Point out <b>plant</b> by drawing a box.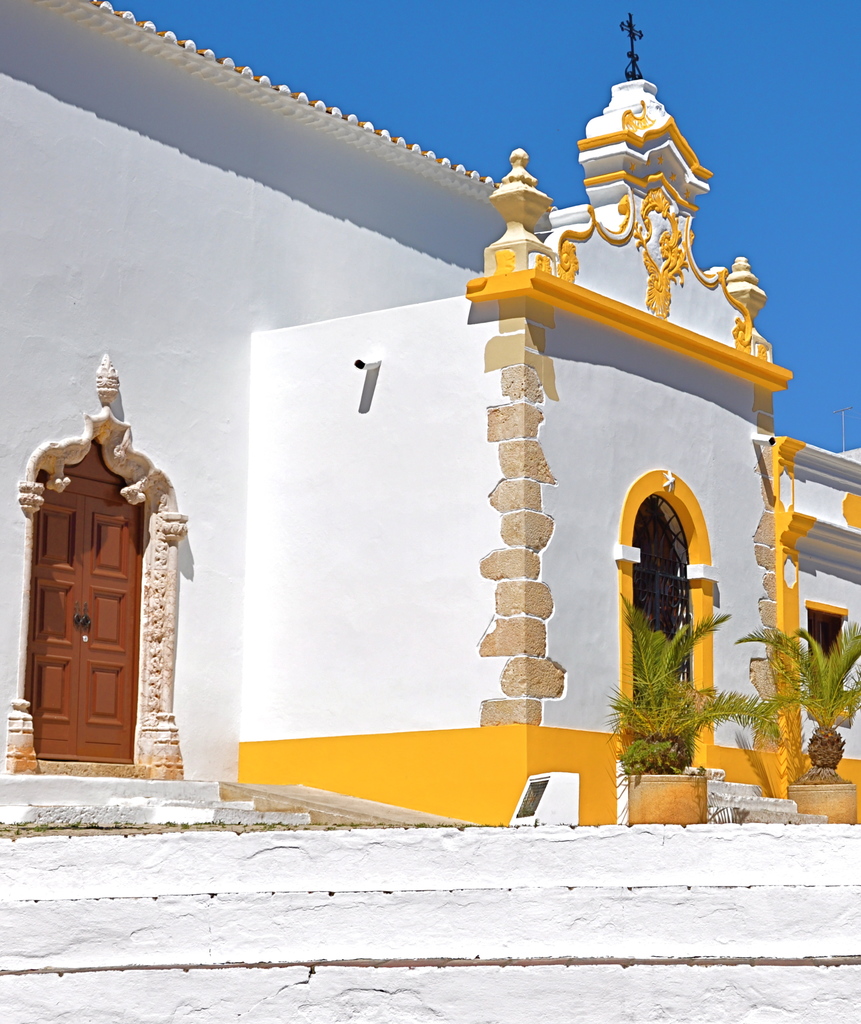
pyautogui.locateOnScreen(731, 618, 860, 777).
